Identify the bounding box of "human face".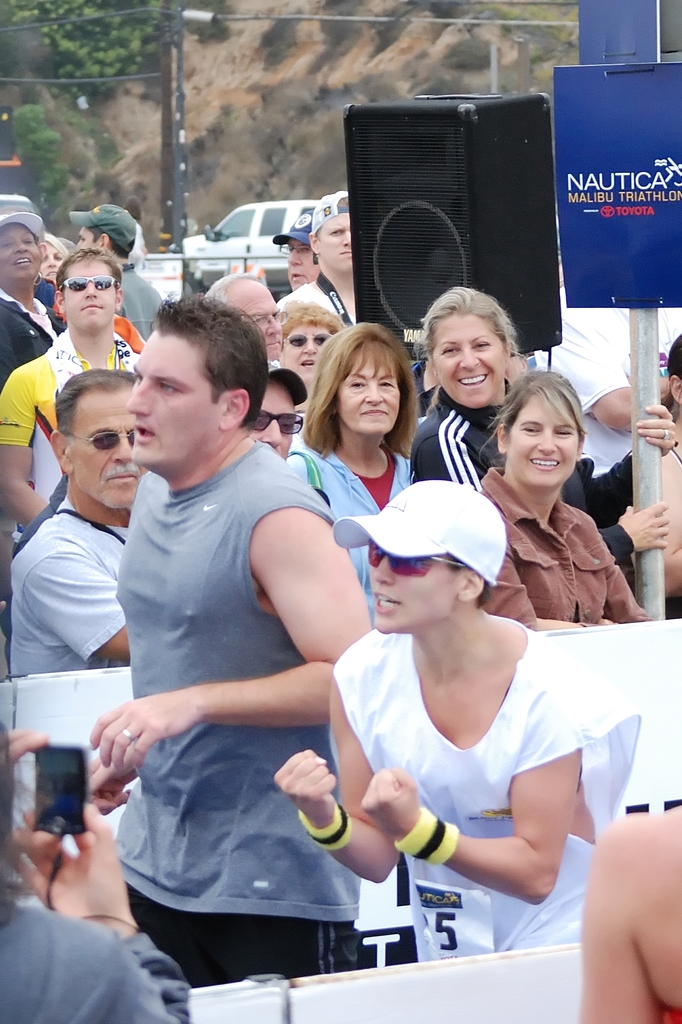
244, 276, 291, 353.
